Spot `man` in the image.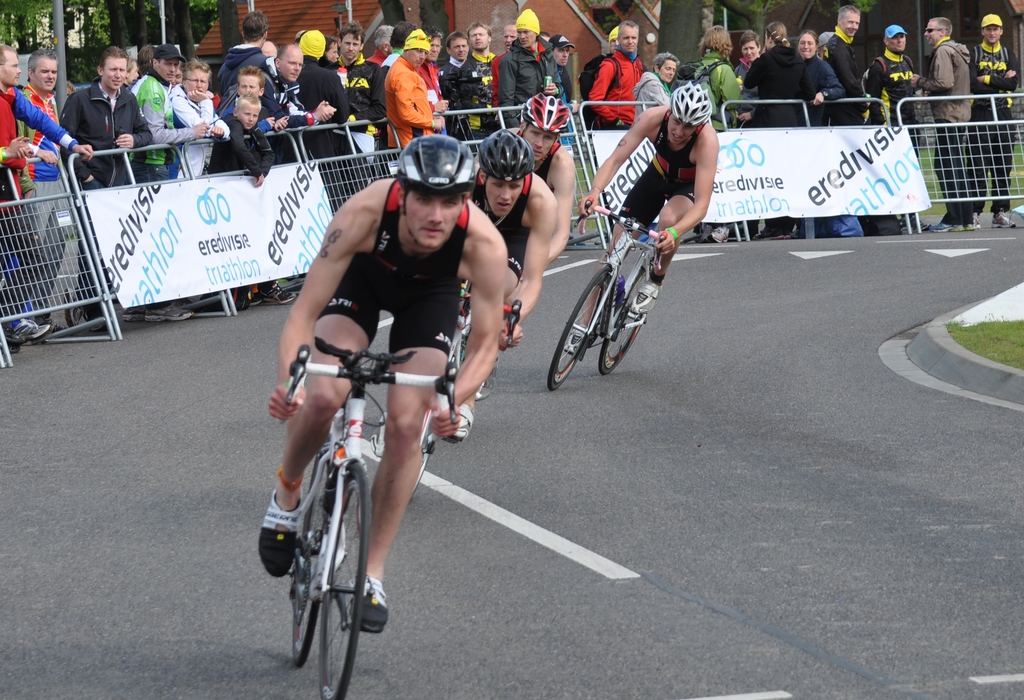
`man` found at <bbox>383, 20, 412, 72</bbox>.
